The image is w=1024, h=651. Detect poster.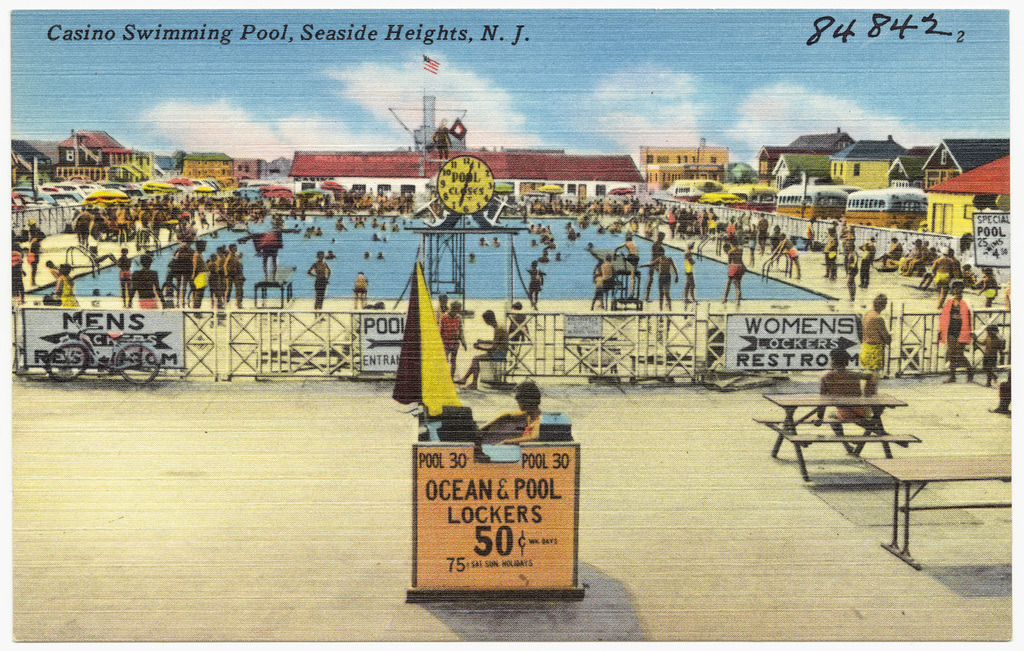
Detection: select_region(7, 1, 1015, 641).
